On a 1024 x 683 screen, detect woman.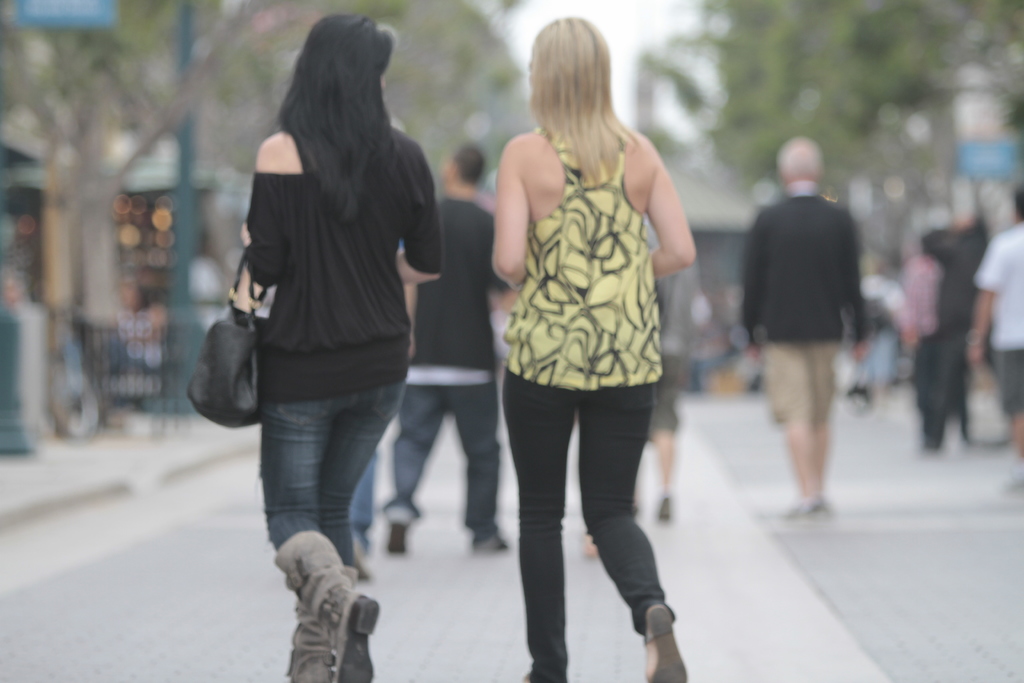
<box>208,15,463,644</box>.
